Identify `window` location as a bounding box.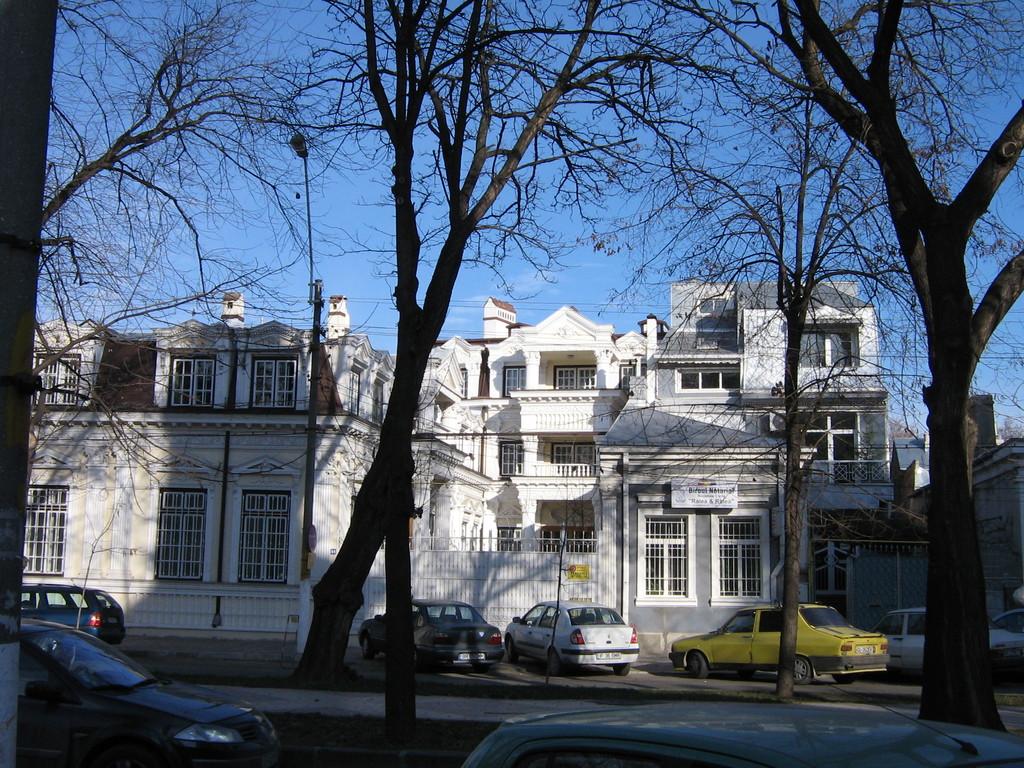
Rect(29, 355, 81, 403).
